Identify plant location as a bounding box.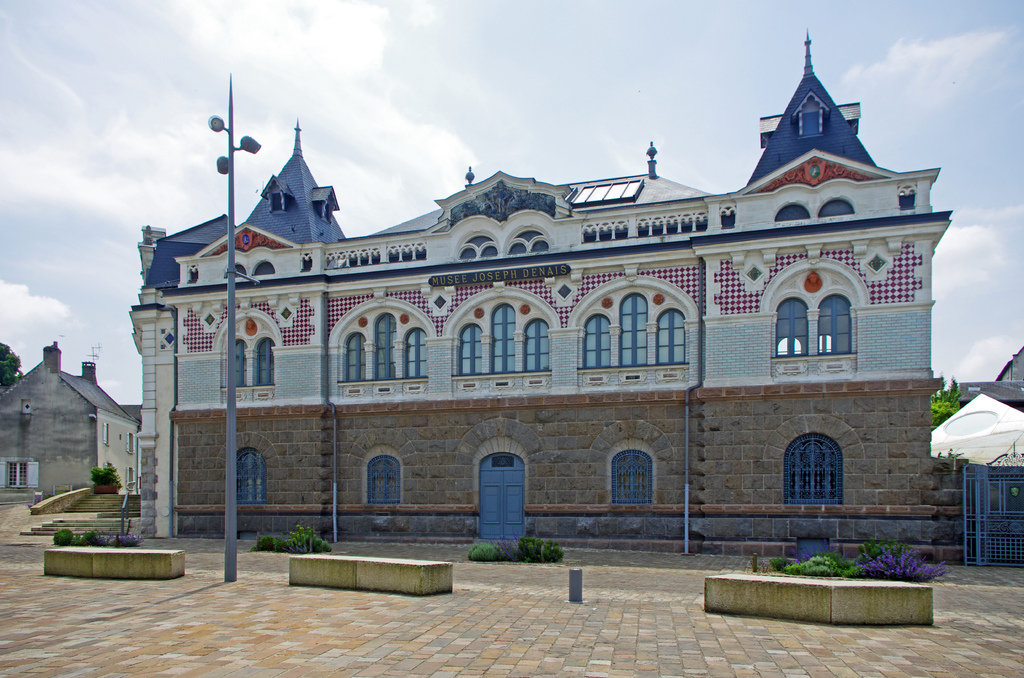
l=89, t=461, r=127, b=487.
